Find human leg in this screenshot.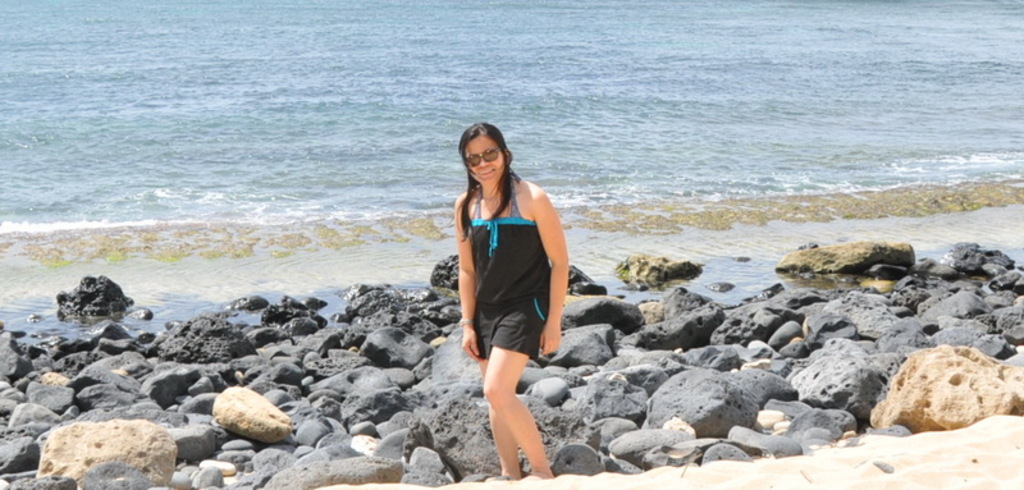
The bounding box for human leg is detection(480, 293, 552, 480).
